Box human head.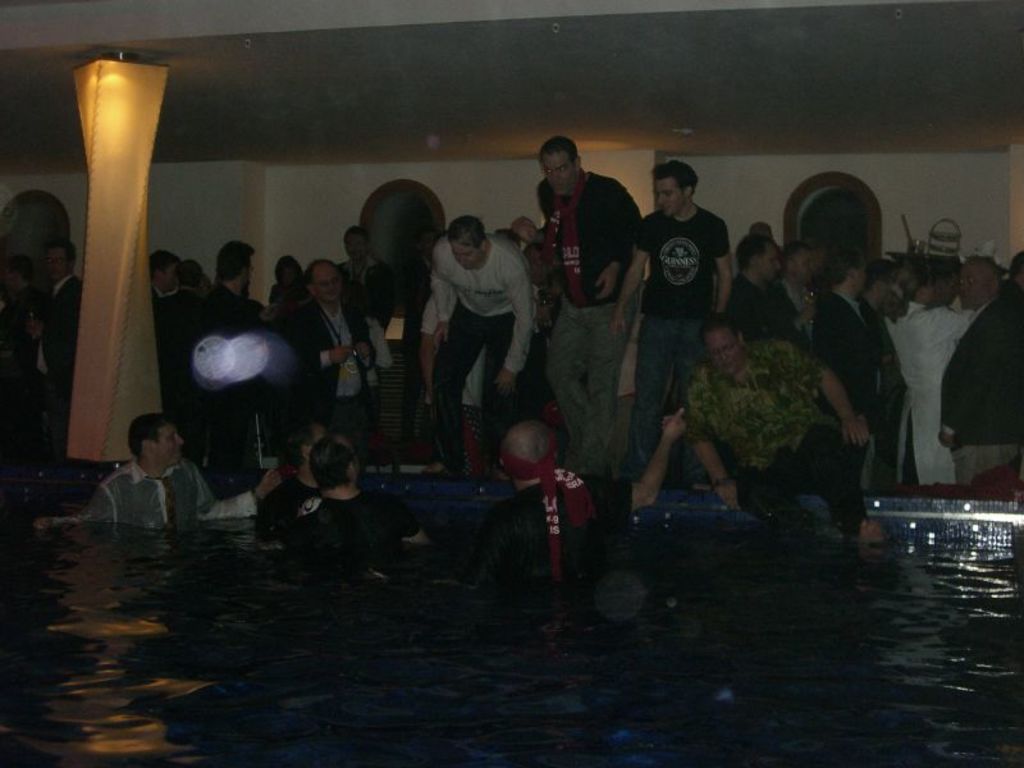
<region>283, 422, 332, 463</region>.
